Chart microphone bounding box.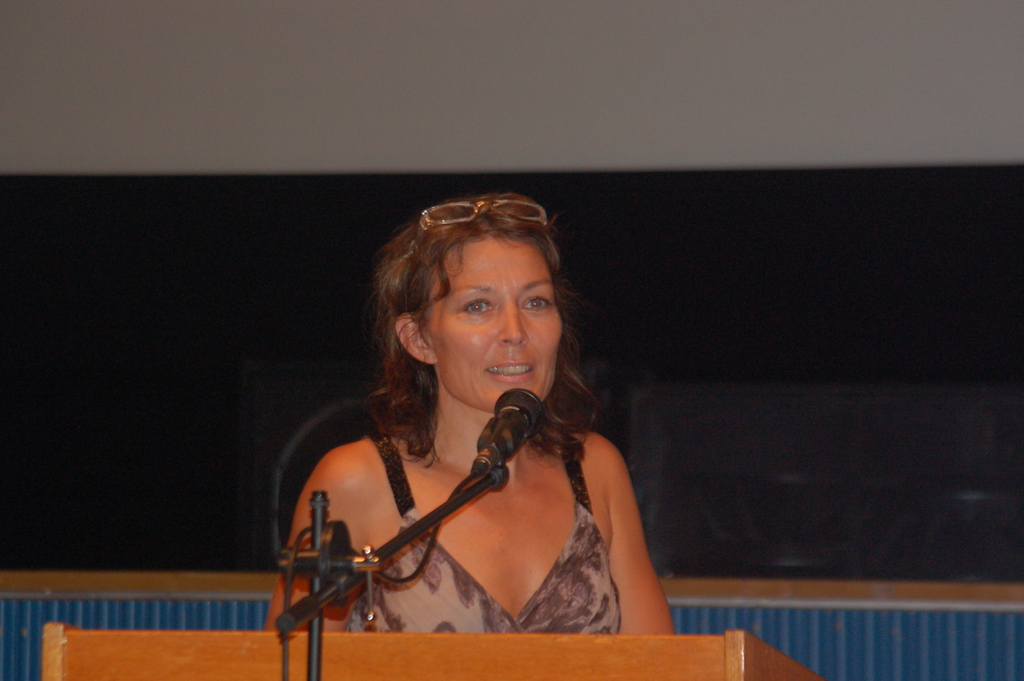
Charted: <bbox>465, 386, 545, 480</bbox>.
